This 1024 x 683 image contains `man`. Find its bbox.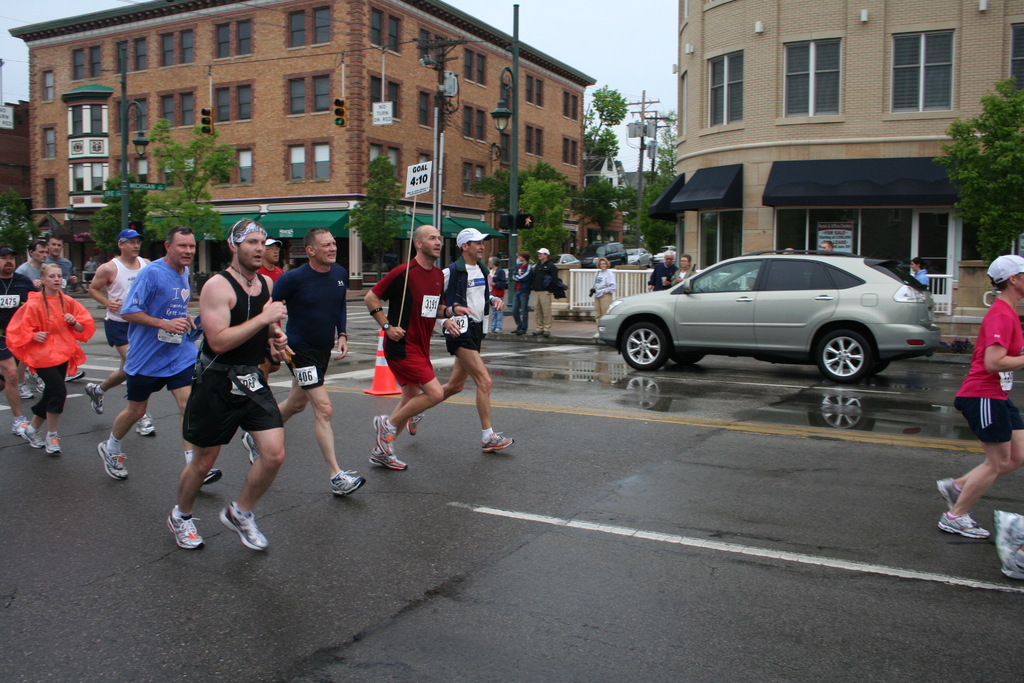
crop(362, 224, 479, 467).
